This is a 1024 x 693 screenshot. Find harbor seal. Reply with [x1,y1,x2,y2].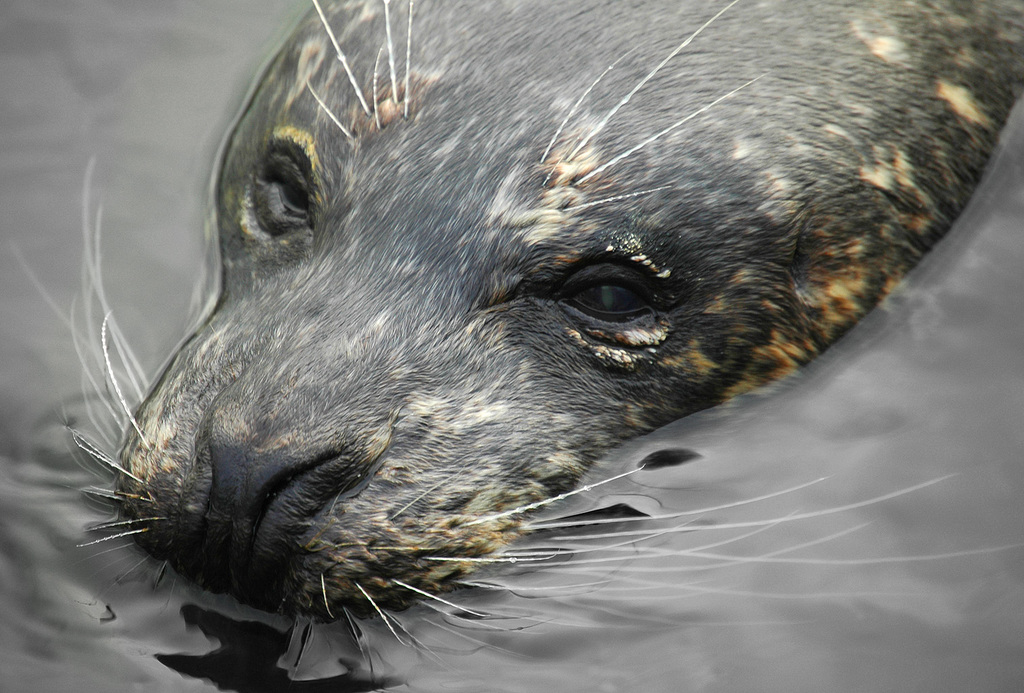
[74,0,962,656].
